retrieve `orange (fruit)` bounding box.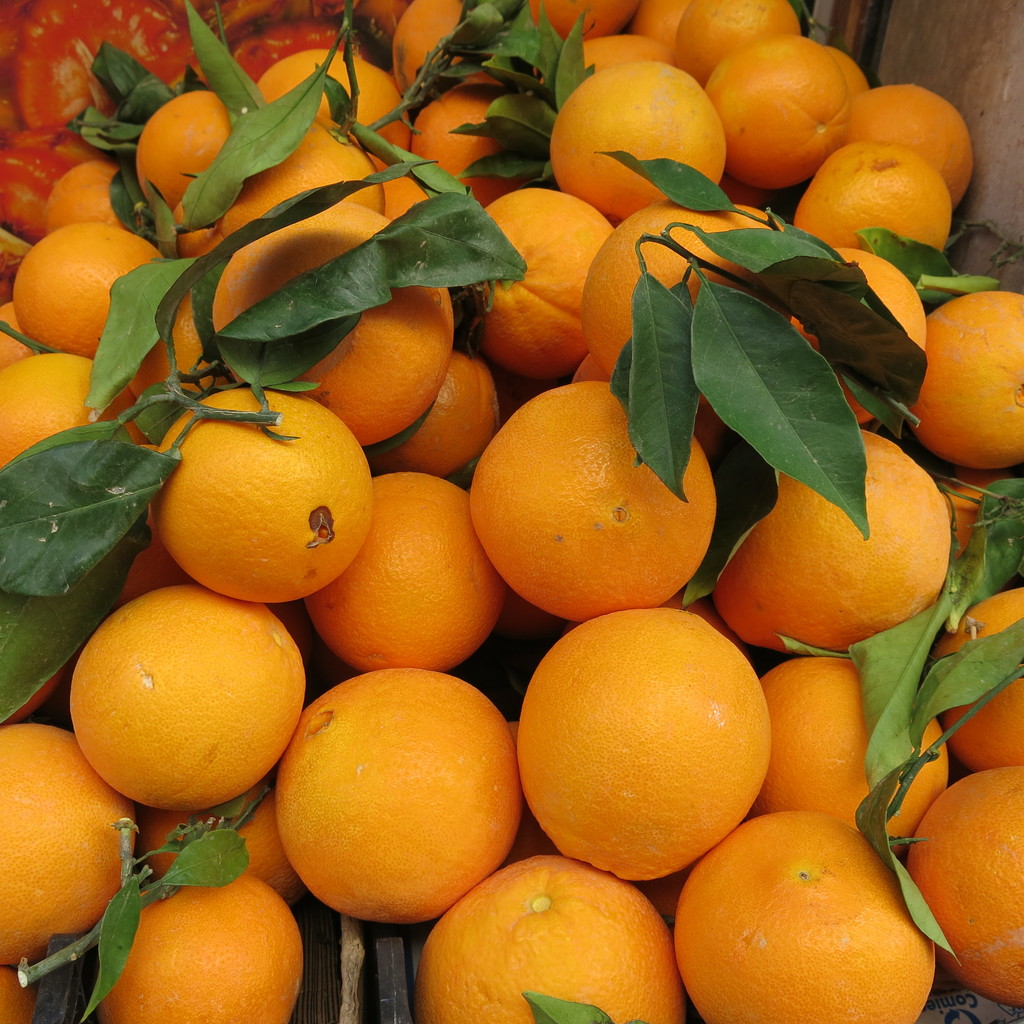
Bounding box: pyautogui.locateOnScreen(118, 872, 293, 1018).
